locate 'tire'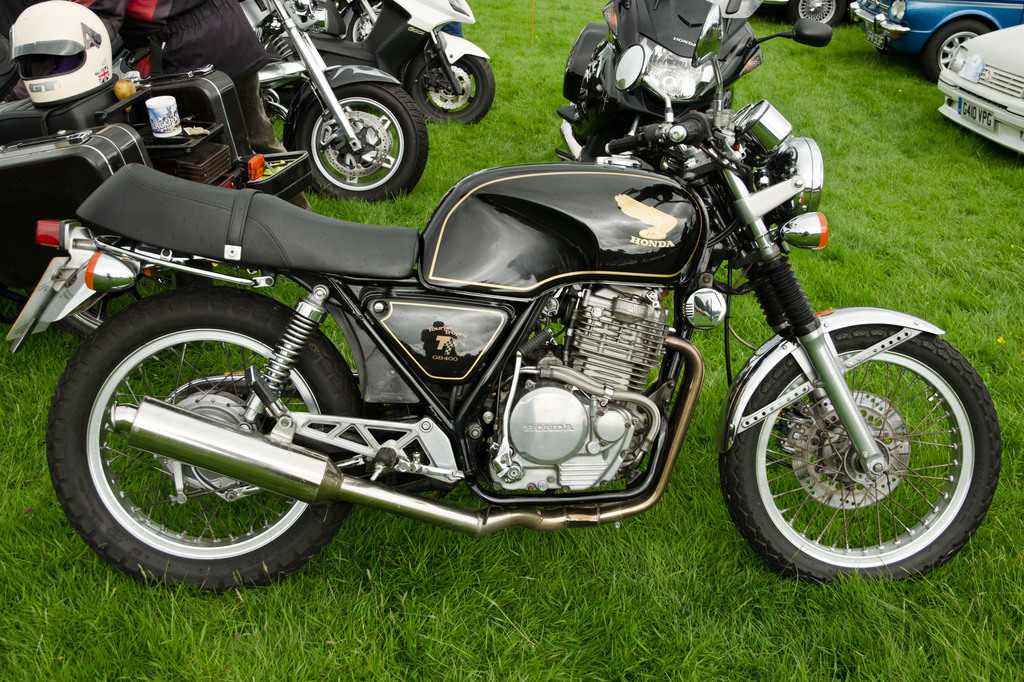
[x1=45, y1=286, x2=351, y2=593]
